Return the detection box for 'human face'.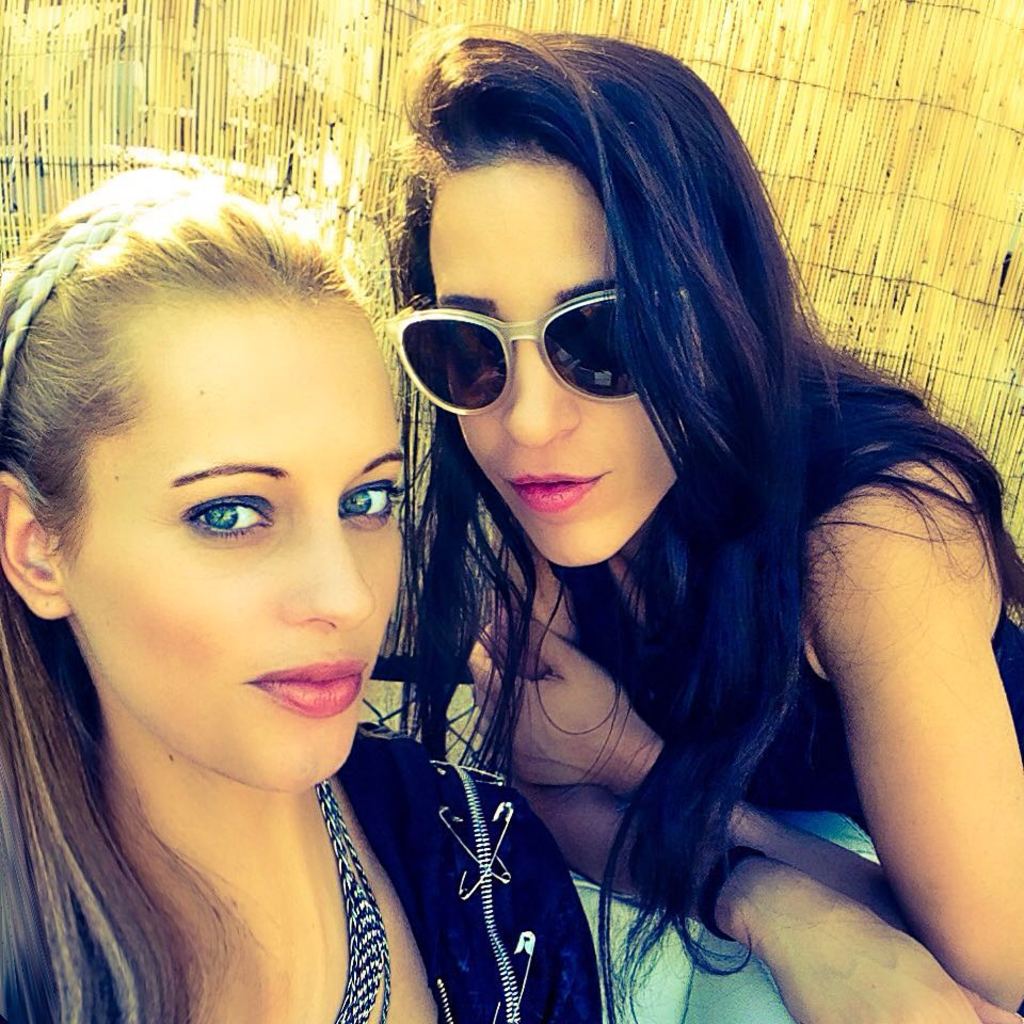
x1=77 y1=317 x2=403 y2=789.
